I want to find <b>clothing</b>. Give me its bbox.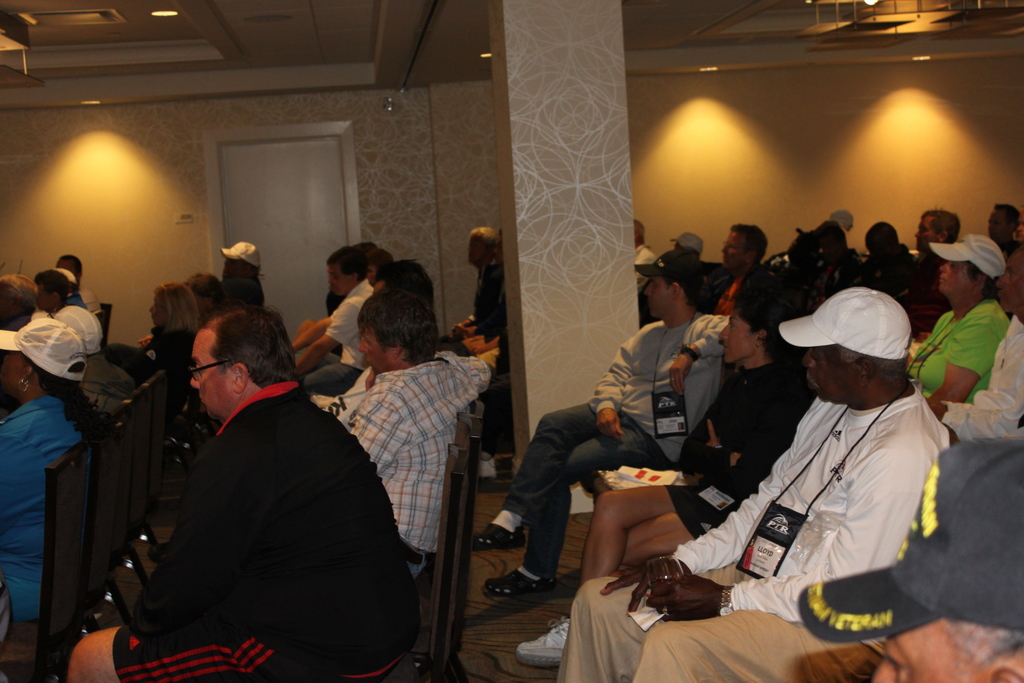
[left=136, top=325, right=195, bottom=389].
